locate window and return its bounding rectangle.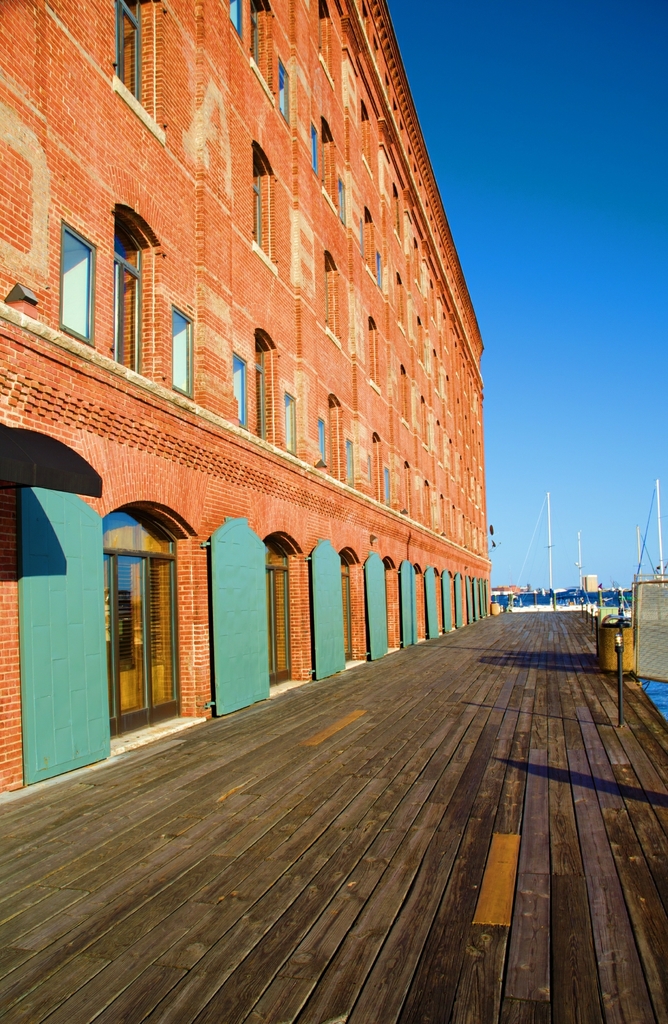
BBox(365, 319, 379, 392).
